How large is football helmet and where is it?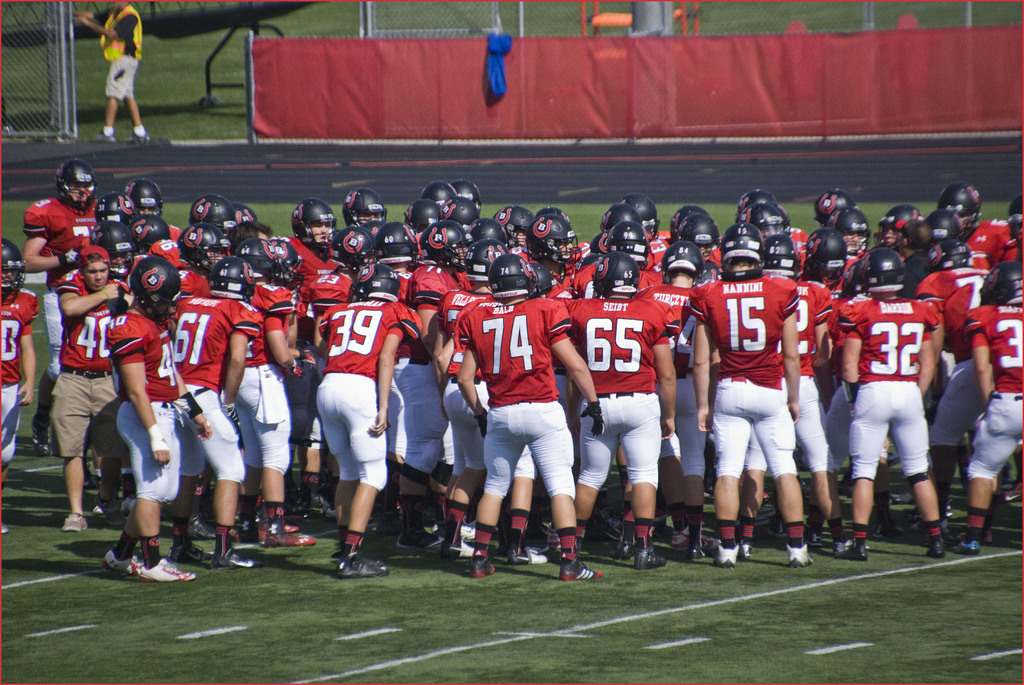
Bounding box: <box>268,239,307,290</box>.
